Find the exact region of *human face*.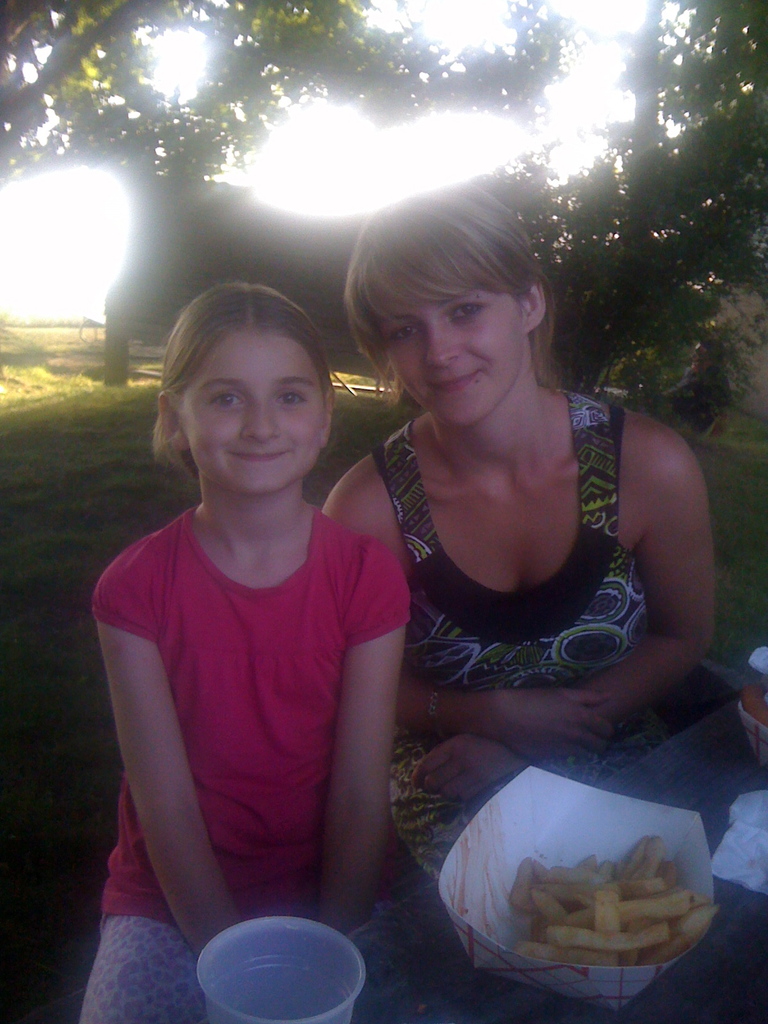
Exact region: bbox=[186, 337, 320, 493].
